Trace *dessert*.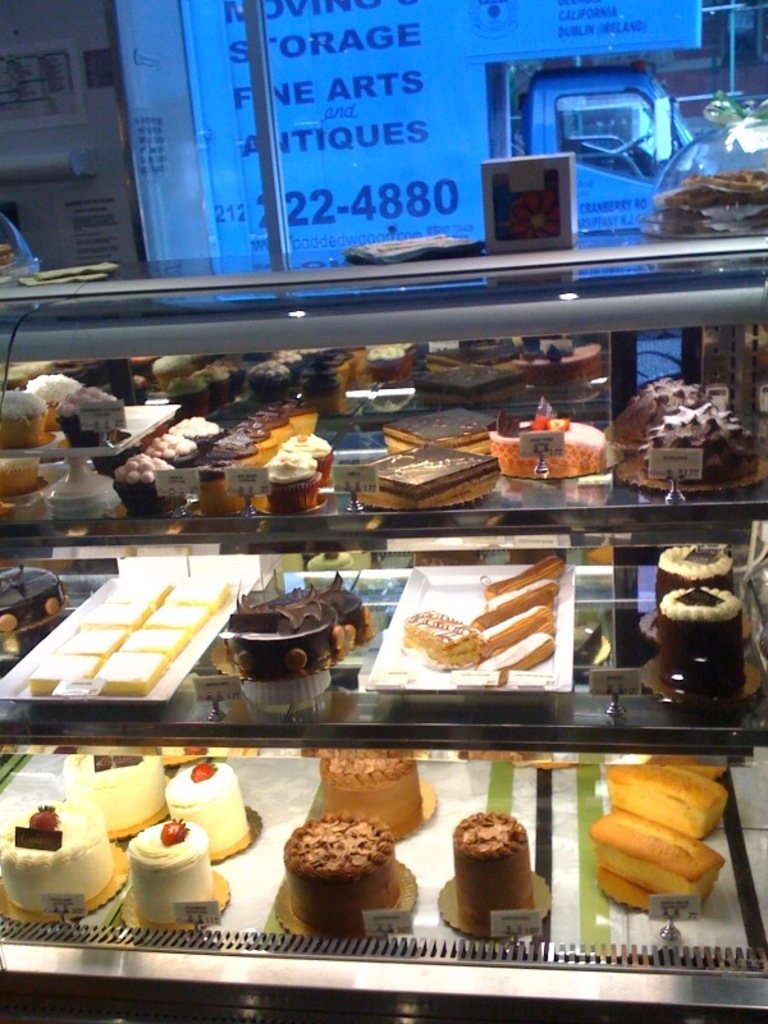
Traced to detection(588, 805, 723, 908).
